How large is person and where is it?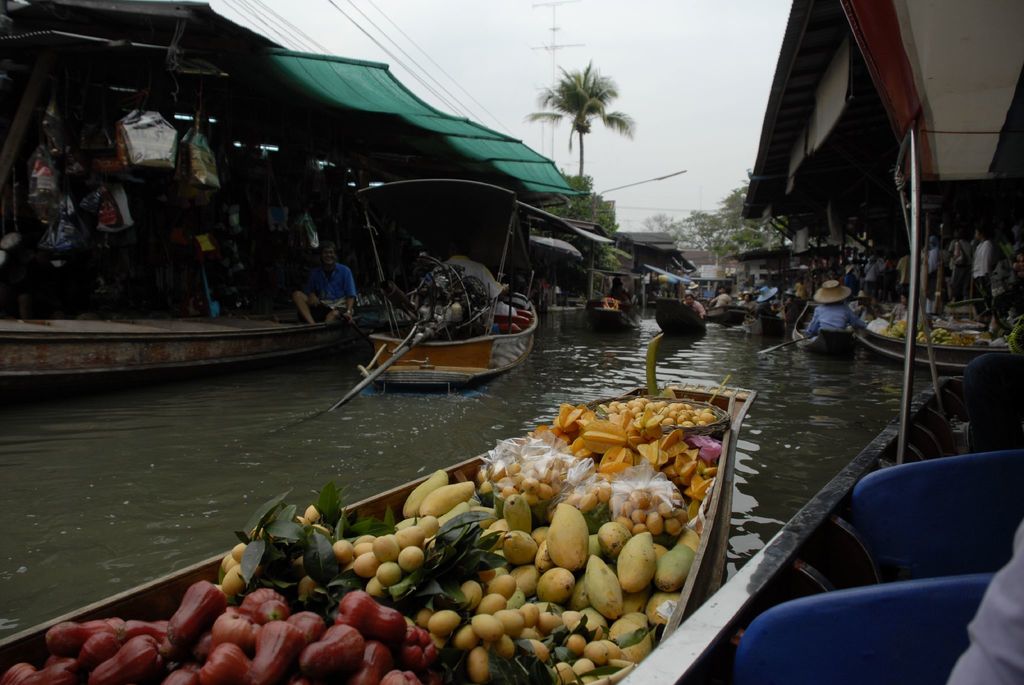
Bounding box: (797, 278, 860, 336).
